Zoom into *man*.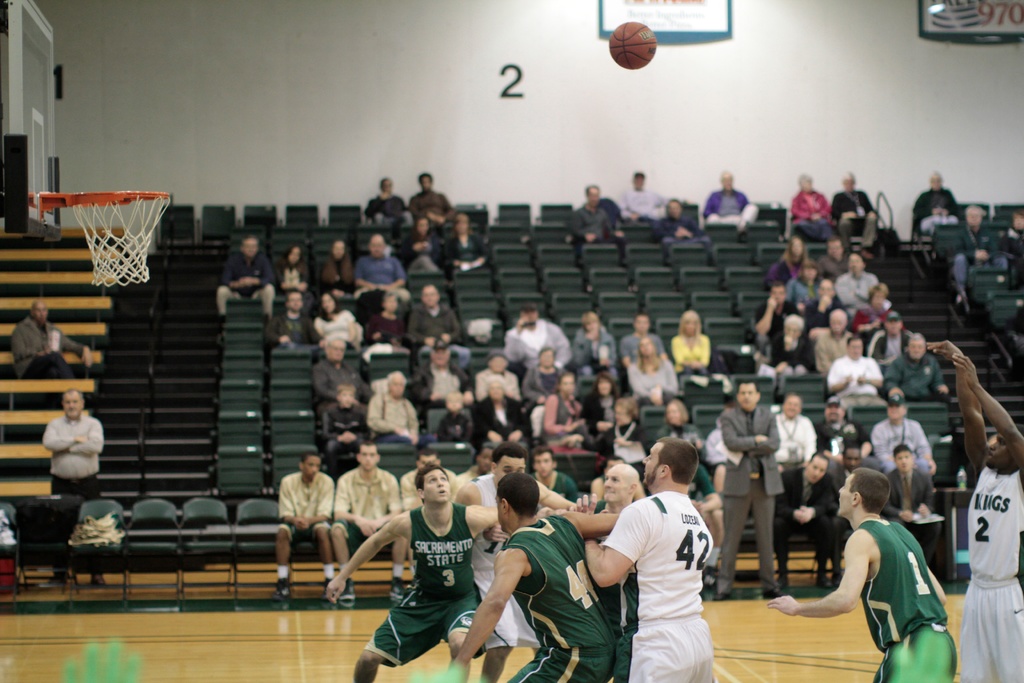
Zoom target: 835:174:883:249.
